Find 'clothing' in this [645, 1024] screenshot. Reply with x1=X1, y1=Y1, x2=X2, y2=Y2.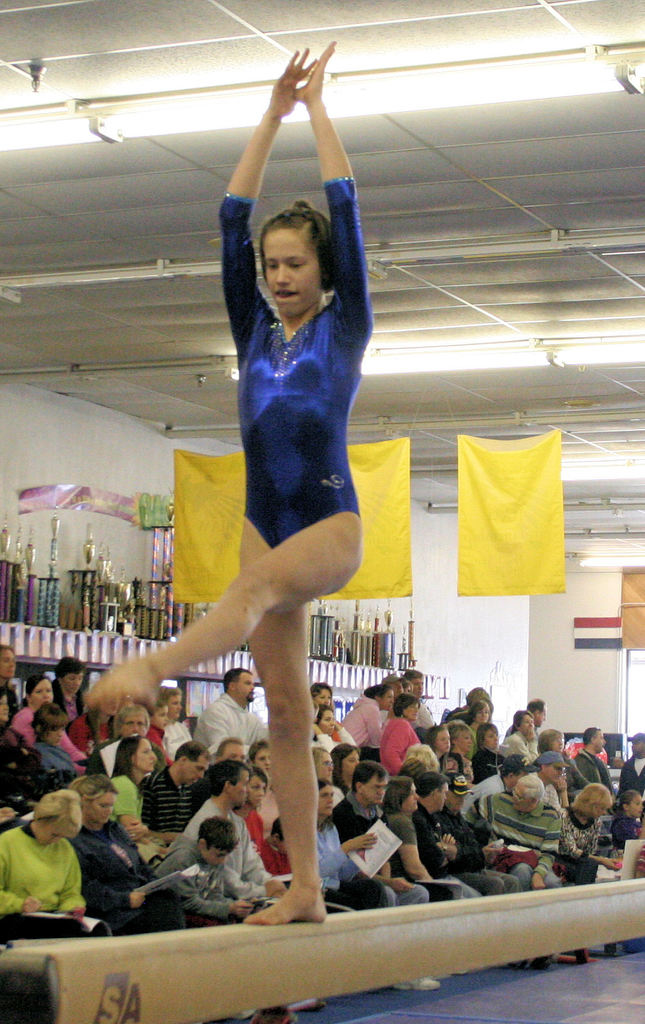
x1=605, y1=809, x2=638, y2=849.
